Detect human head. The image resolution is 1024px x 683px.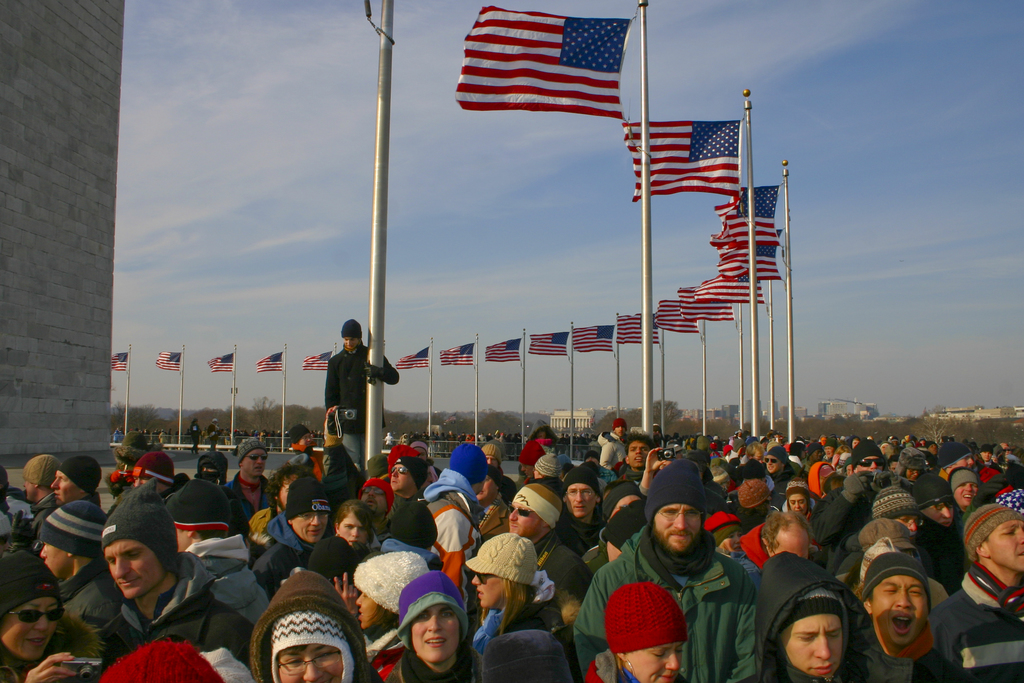
x1=962 y1=504 x2=1023 y2=573.
